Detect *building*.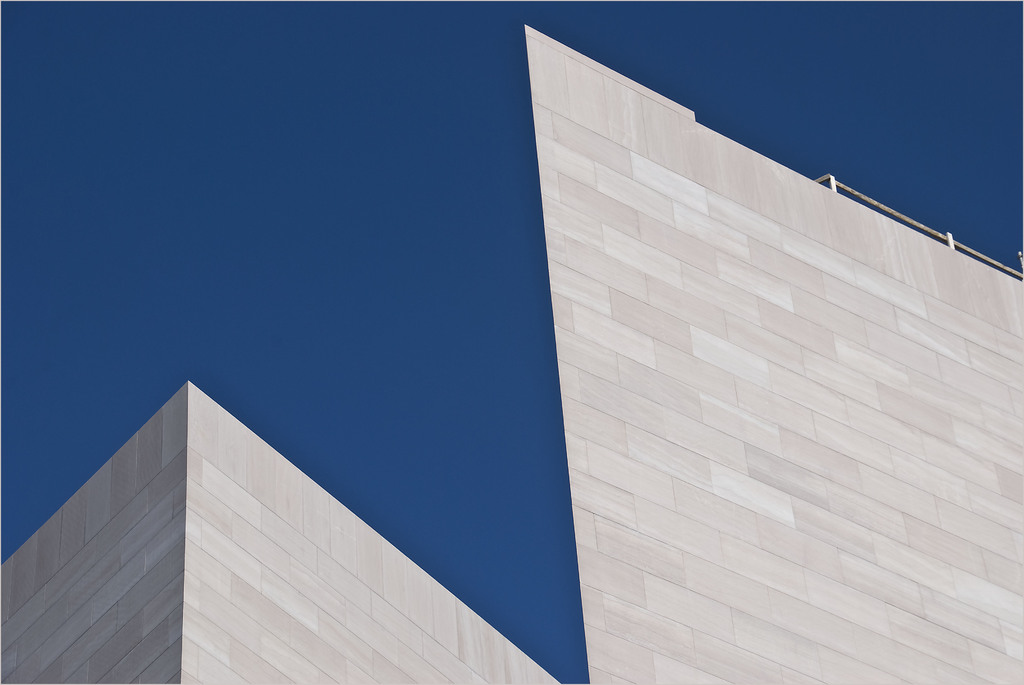
Detected at [left=0, top=381, right=563, bottom=683].
